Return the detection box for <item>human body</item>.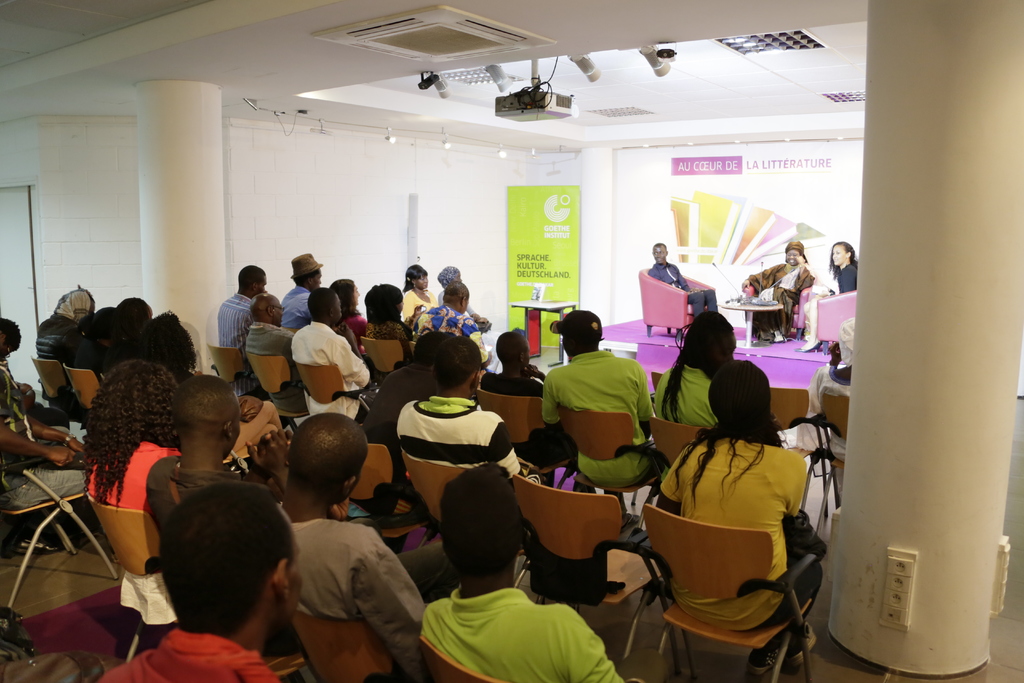
[x1=814, y1=242, x2=858, y2=386].
